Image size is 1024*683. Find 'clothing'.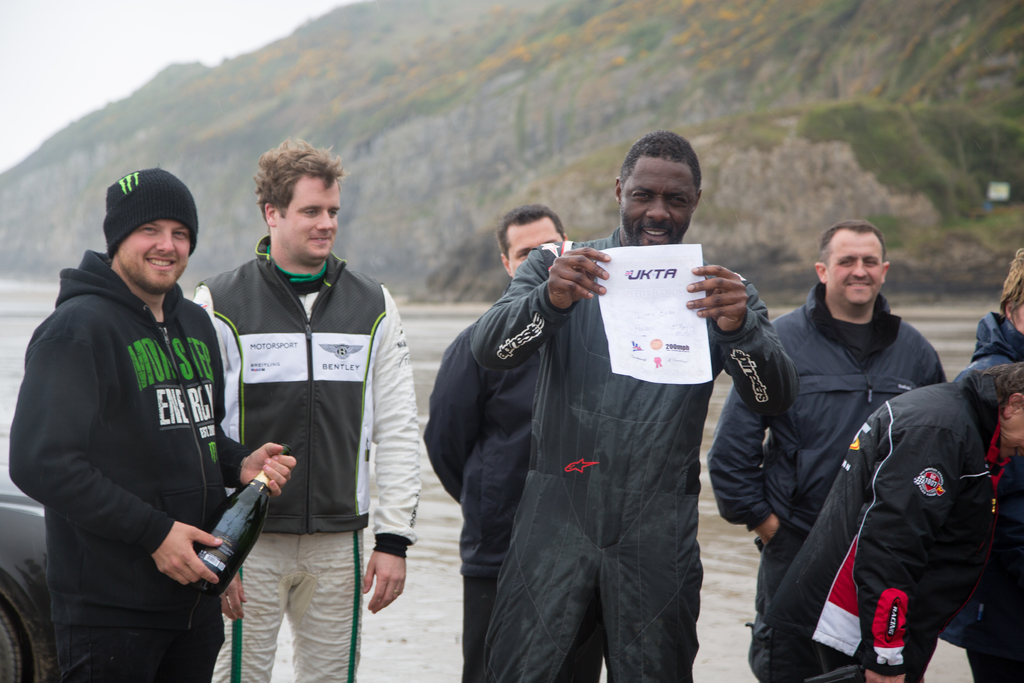
186/234/417/682.
